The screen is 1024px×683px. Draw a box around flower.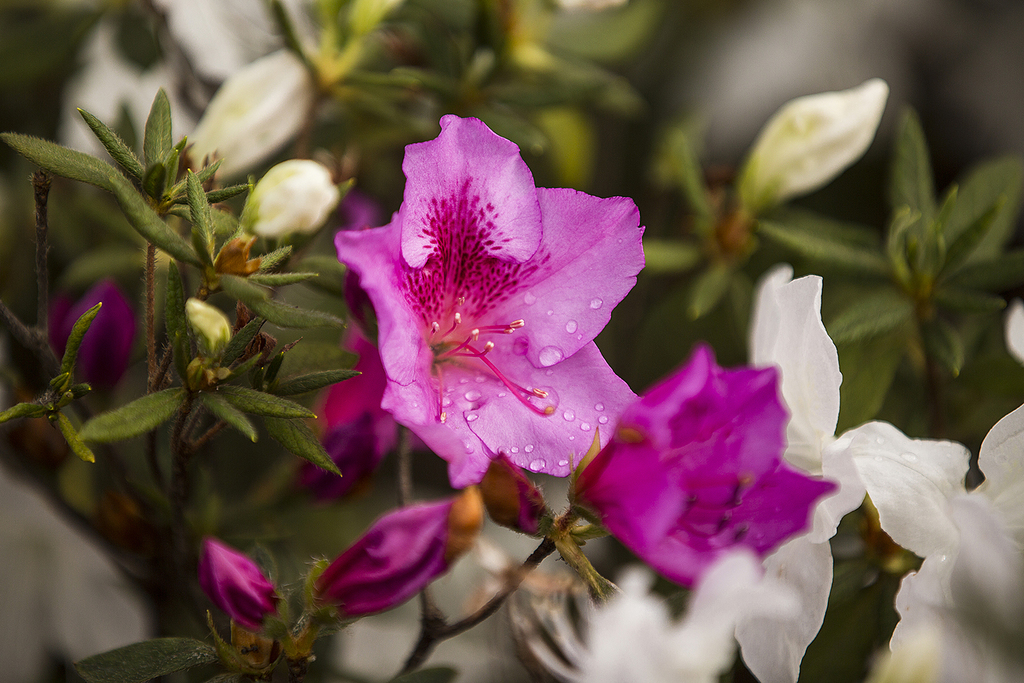
<box>354,120,648,497</box>.
